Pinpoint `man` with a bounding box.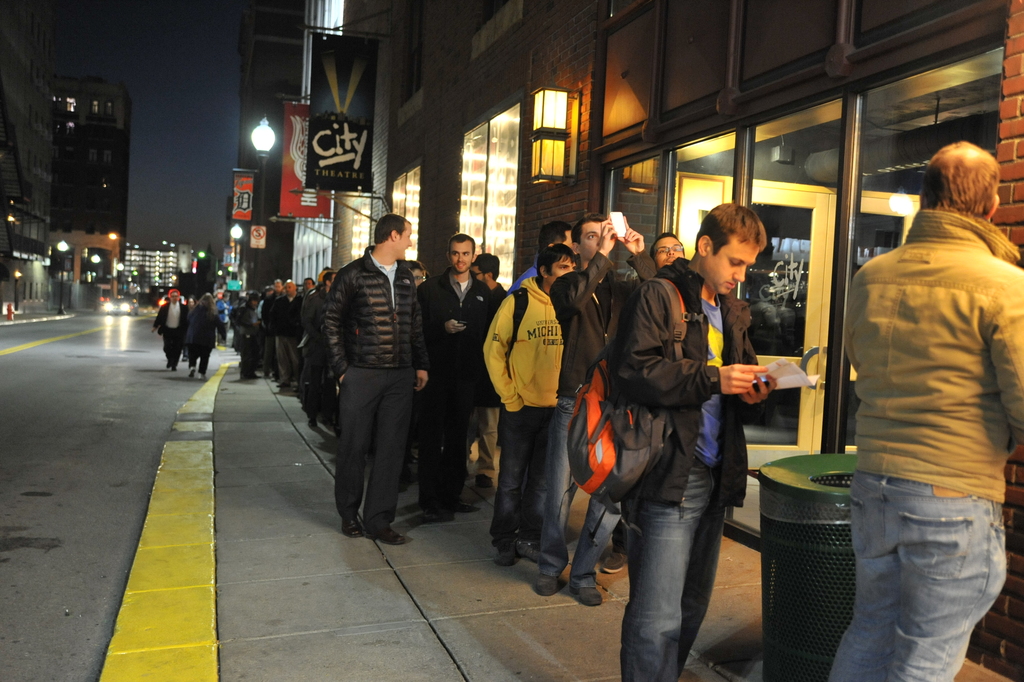
BBox(840, 140, 1023, 681).
